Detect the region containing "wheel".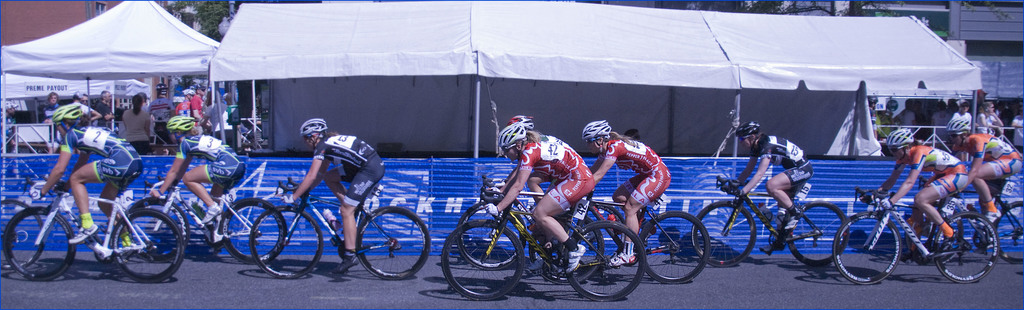
(110,207,186,283).
